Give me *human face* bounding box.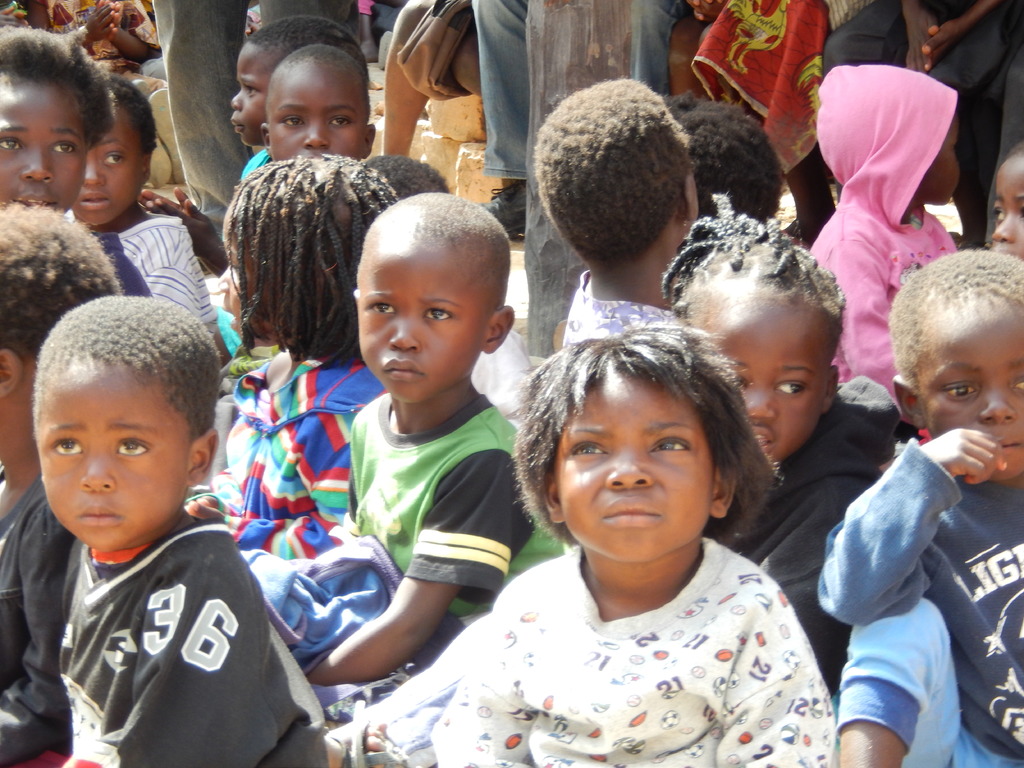
BBox(700, 289, 833, 447).
